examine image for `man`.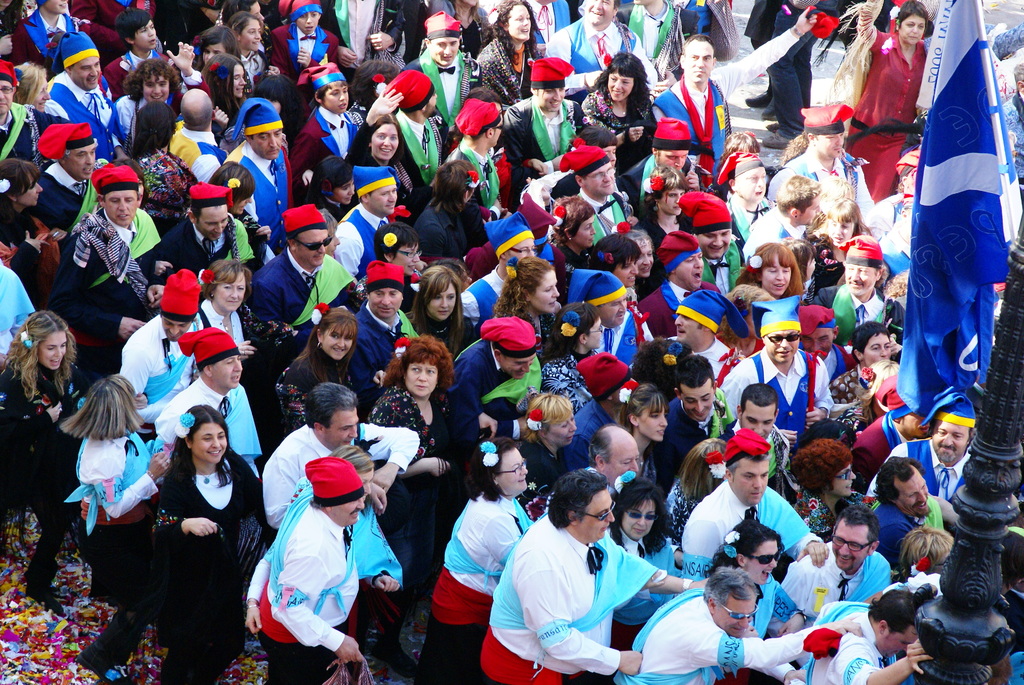
Examination result: box(499, 52, 584, 180).
